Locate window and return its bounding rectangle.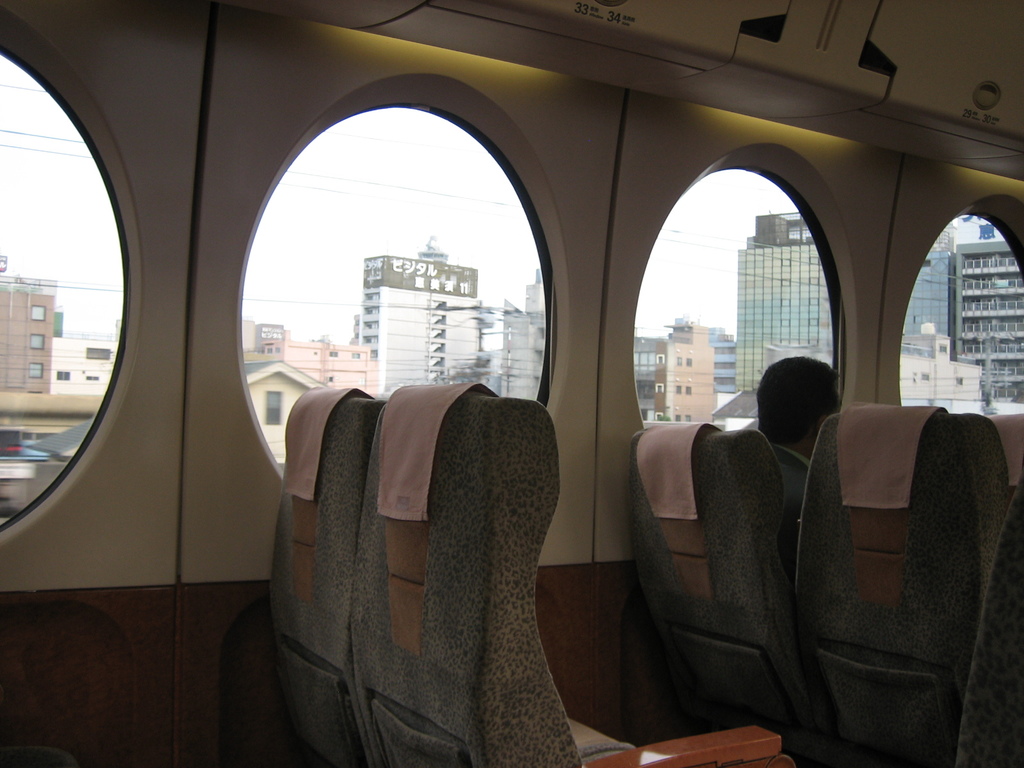
<region>262, 388, 284, 426</region>.
